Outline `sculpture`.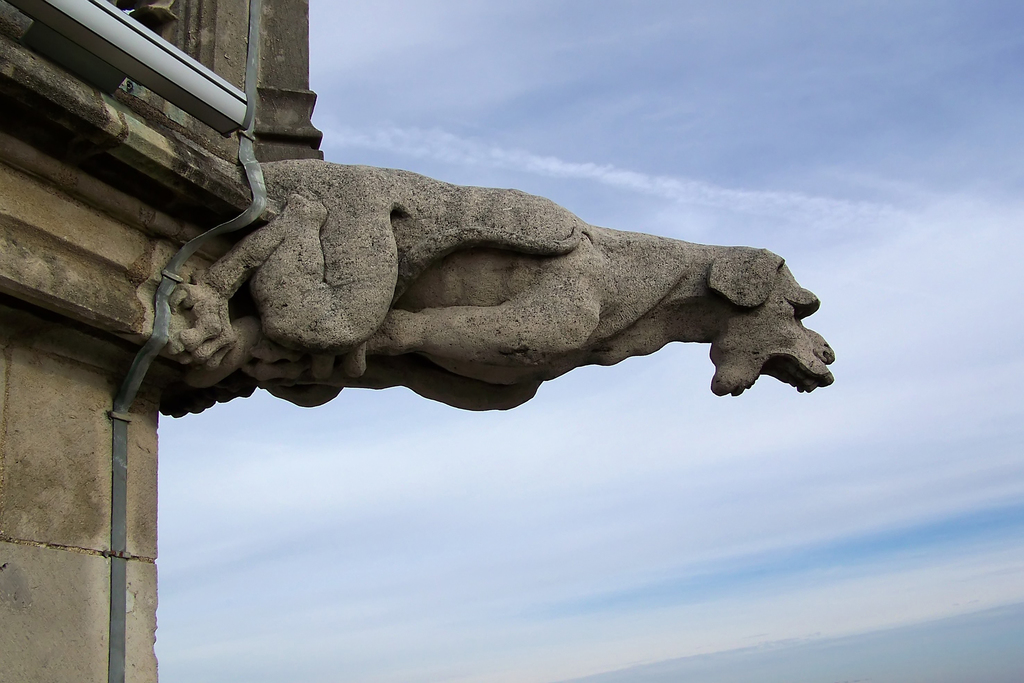
Outline: {"x1": 113, "y1": 104, "x2": 794, "y2": 444}.
